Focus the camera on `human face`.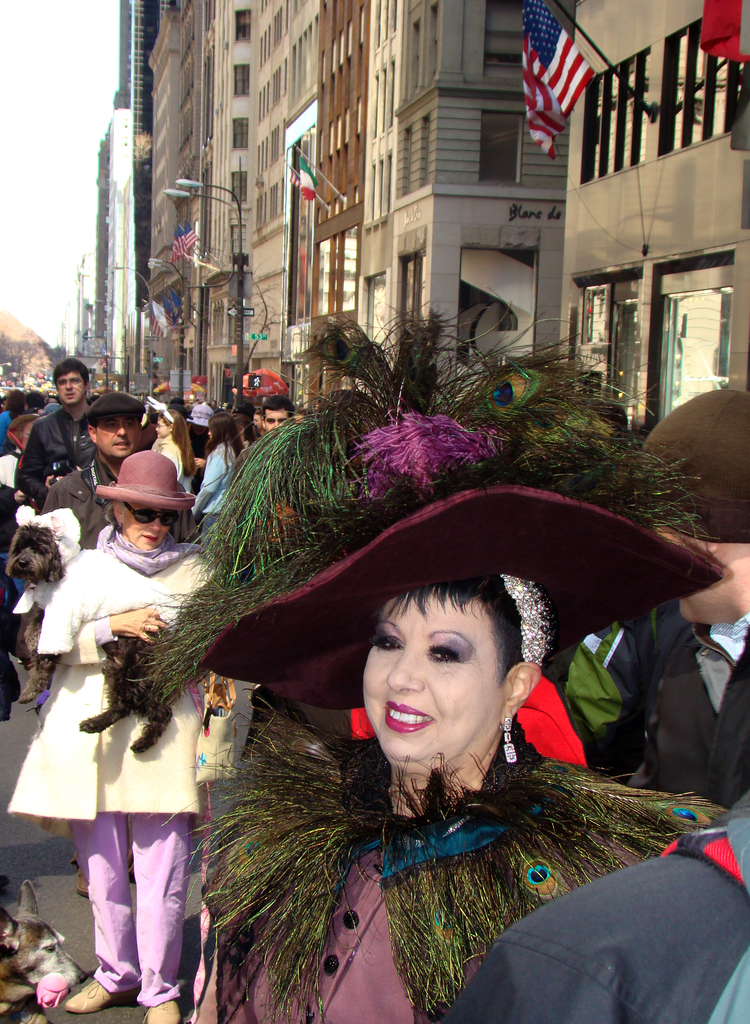
Focus region: select_region(124, 501, 177, 554).
